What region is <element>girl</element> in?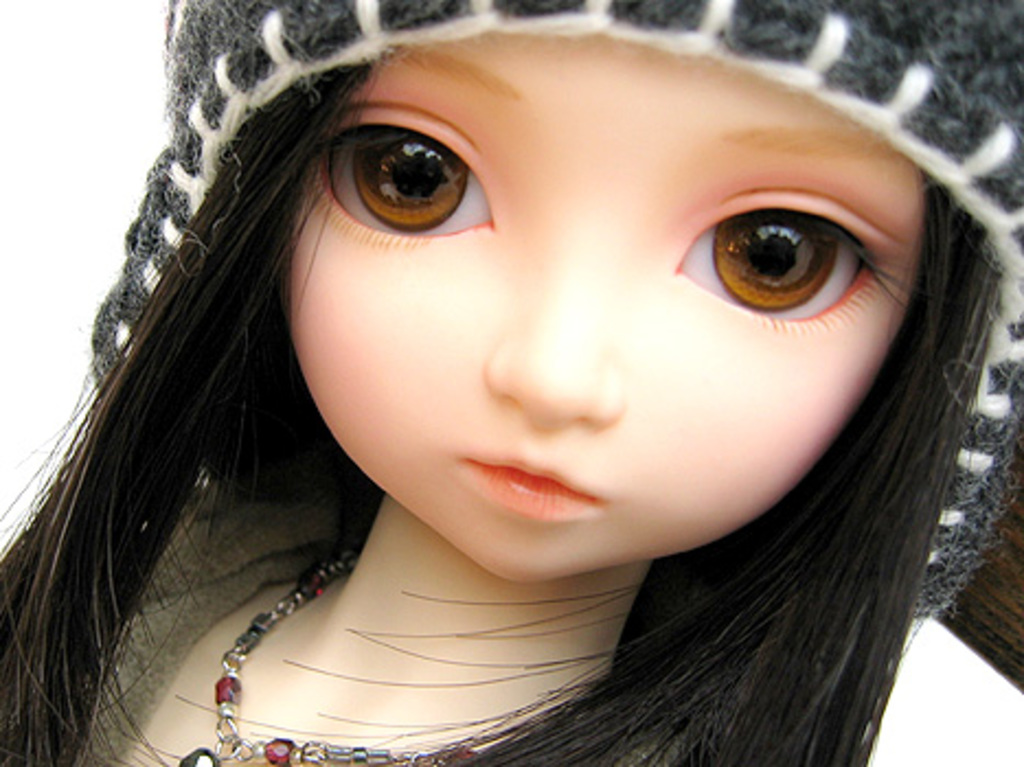
{"x1": 0, "y1": 0, "x2": 1022, "y2": 765}.
